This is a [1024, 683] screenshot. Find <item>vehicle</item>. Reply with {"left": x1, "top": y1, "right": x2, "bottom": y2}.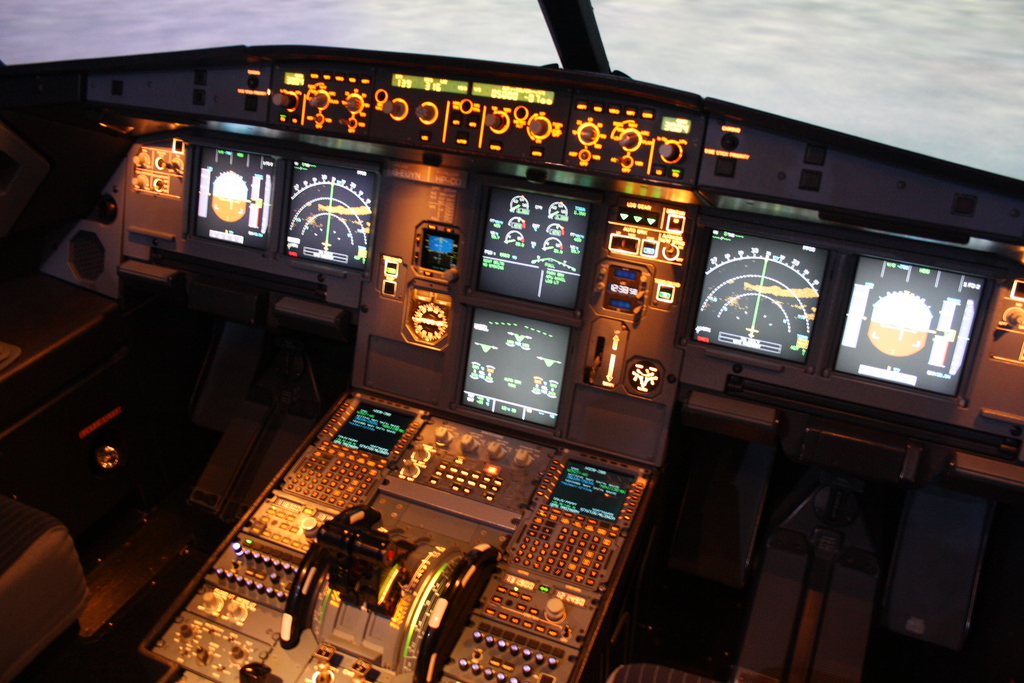
{"left": 0, "top": 0, "right": 1023, "bottom": 682}.
